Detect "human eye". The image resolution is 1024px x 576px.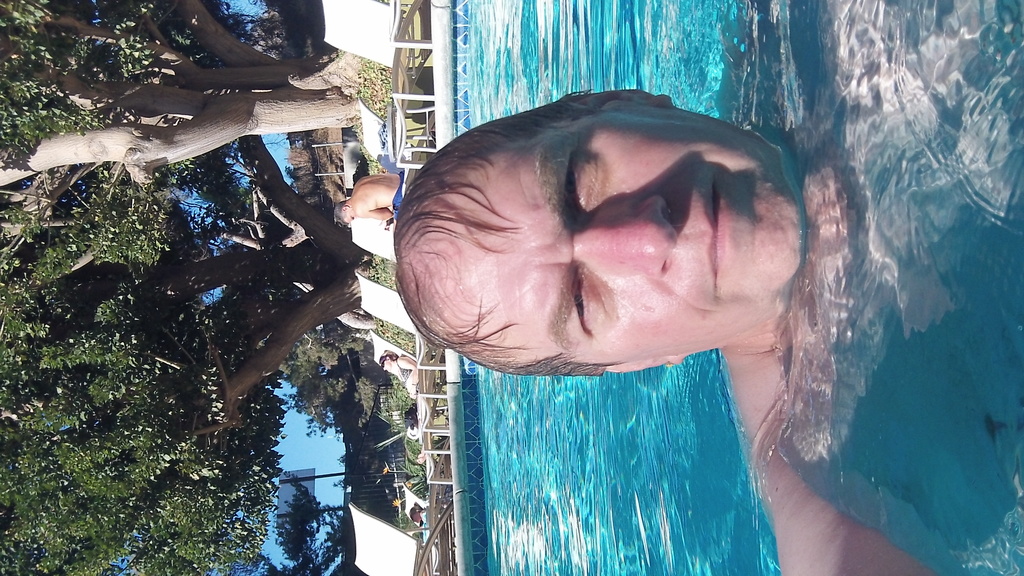
<box>552,158,593,209</box>.
